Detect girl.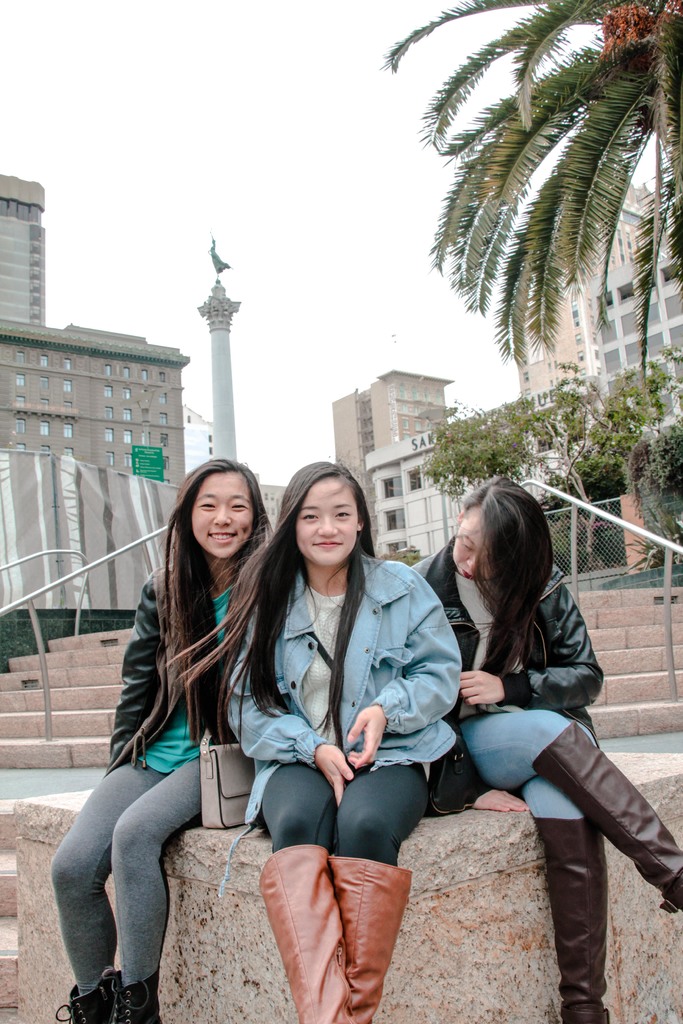
Detected at left=168, top=456, right=470, bottom=1023.
